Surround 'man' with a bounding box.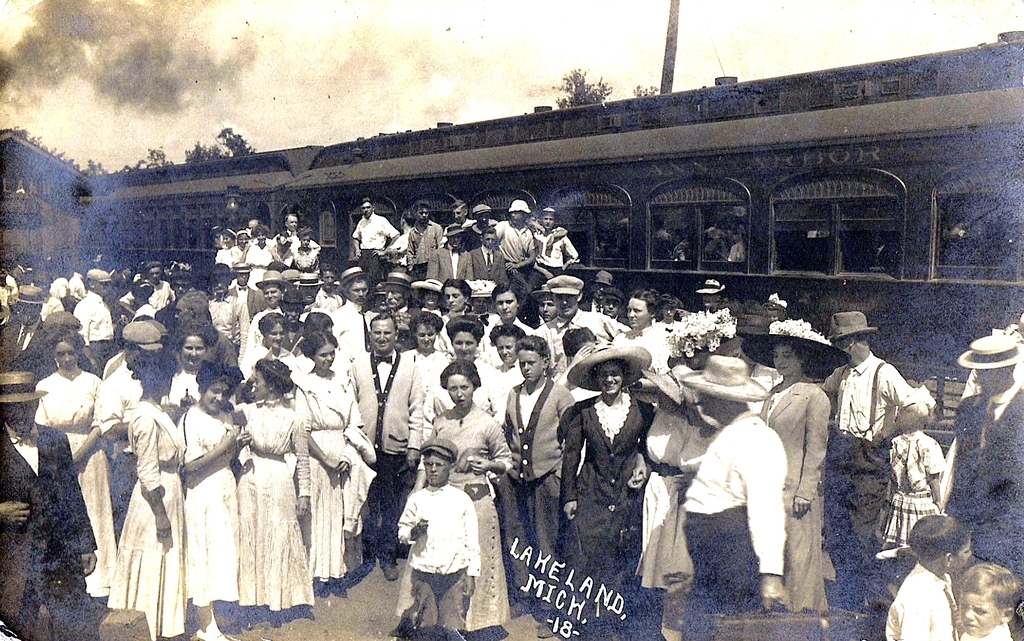
detection(73, 265, 118, 364).
